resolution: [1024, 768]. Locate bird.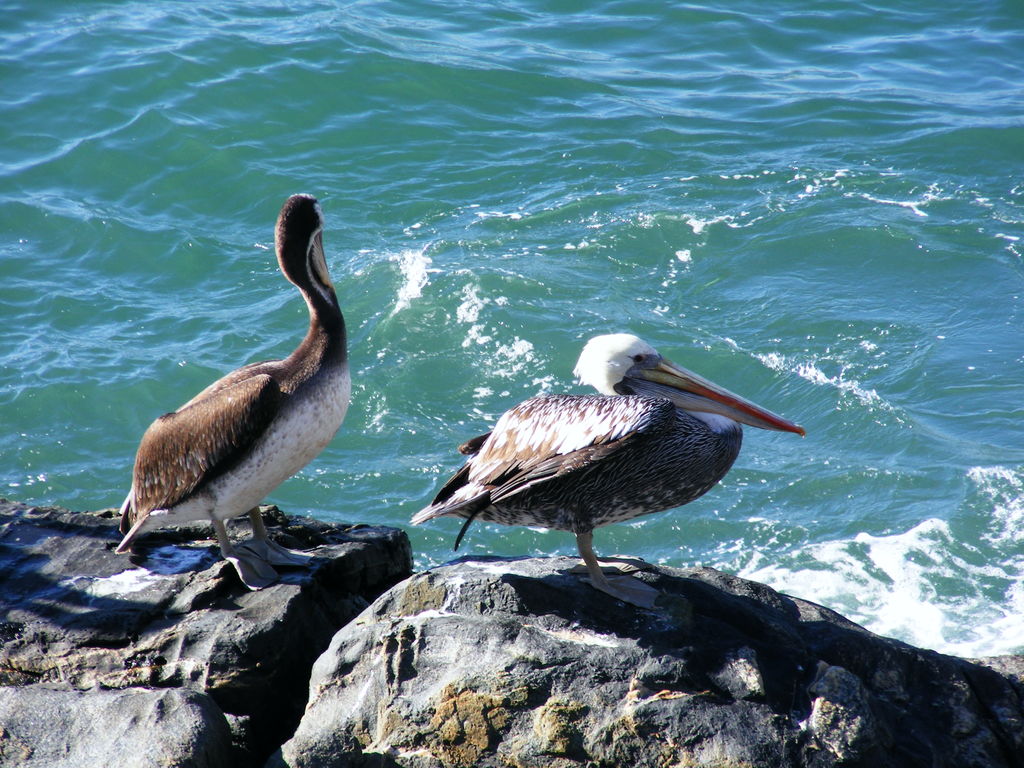
(405, 328, 808, 614).
